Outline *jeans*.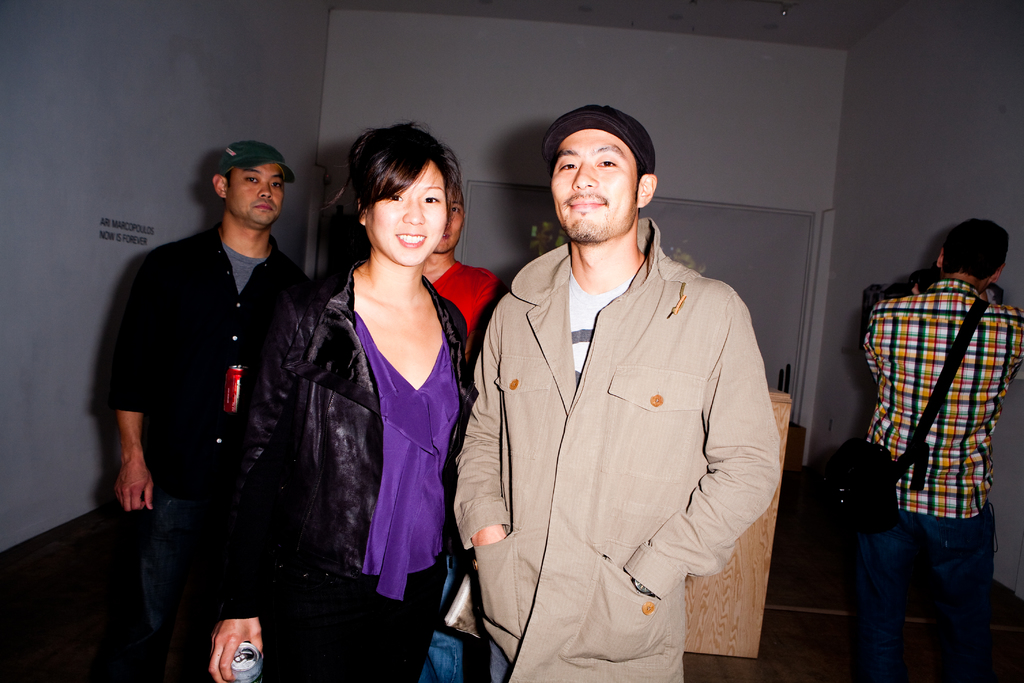
Outline: 139,498,216,682.
